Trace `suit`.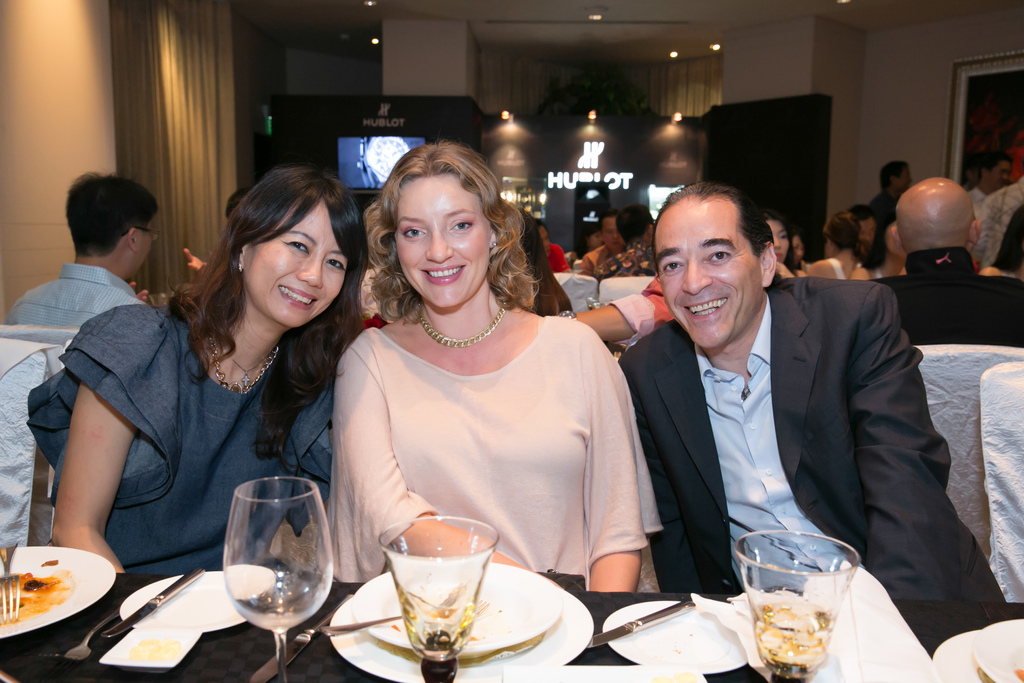
Traced to region(636, 206, 987, 631).
